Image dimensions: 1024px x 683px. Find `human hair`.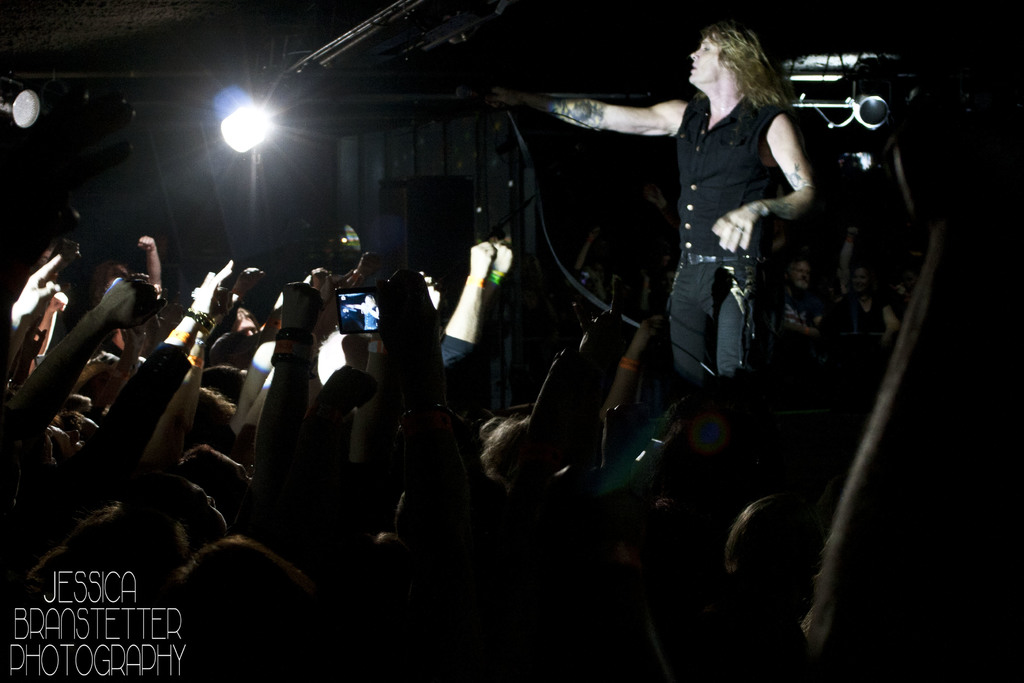
722,496,827,602.
